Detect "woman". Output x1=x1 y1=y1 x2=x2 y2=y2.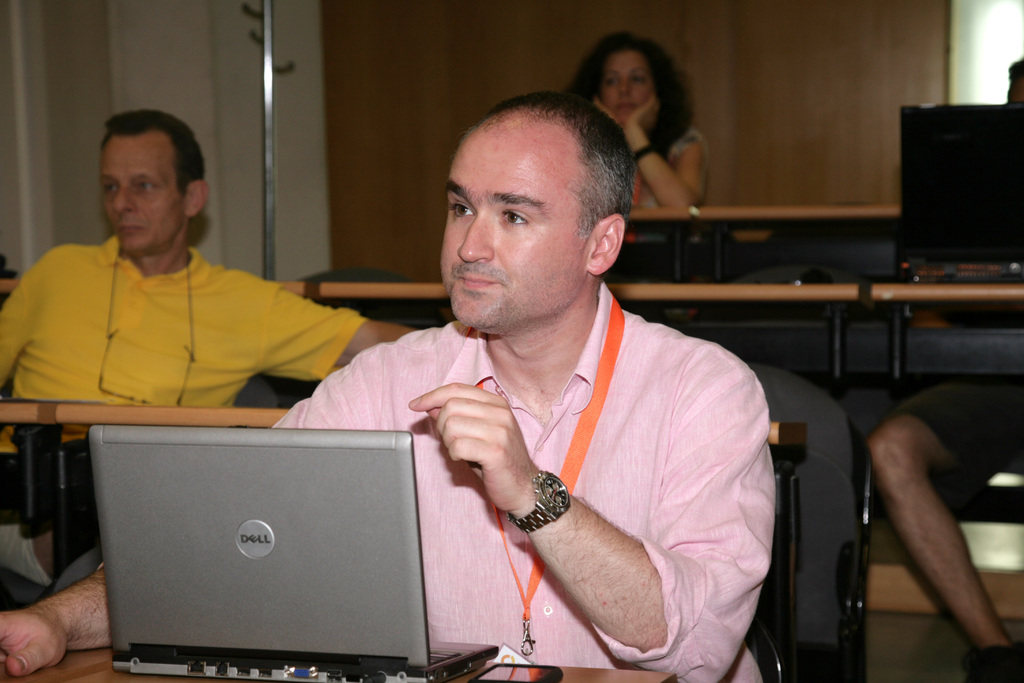
x1=571 y1=36 x2=721 y2=211.
